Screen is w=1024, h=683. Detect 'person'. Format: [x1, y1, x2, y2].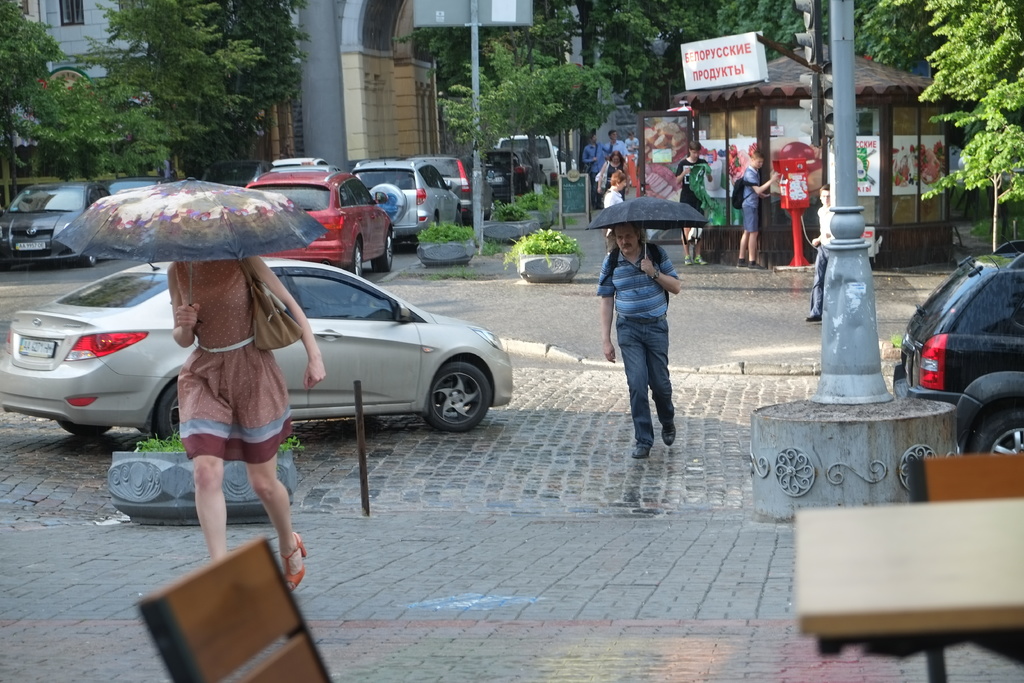
[580, 131, 605, 209].
